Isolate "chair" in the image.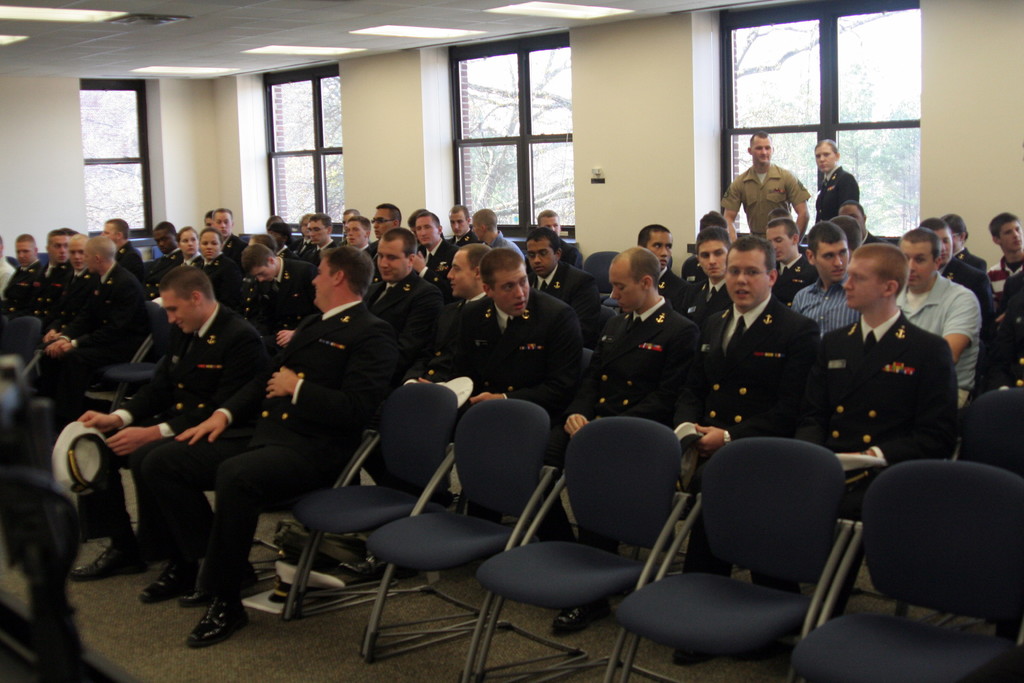
Isolated region: <bbox>278, 378, 459, 660</bbox>.
